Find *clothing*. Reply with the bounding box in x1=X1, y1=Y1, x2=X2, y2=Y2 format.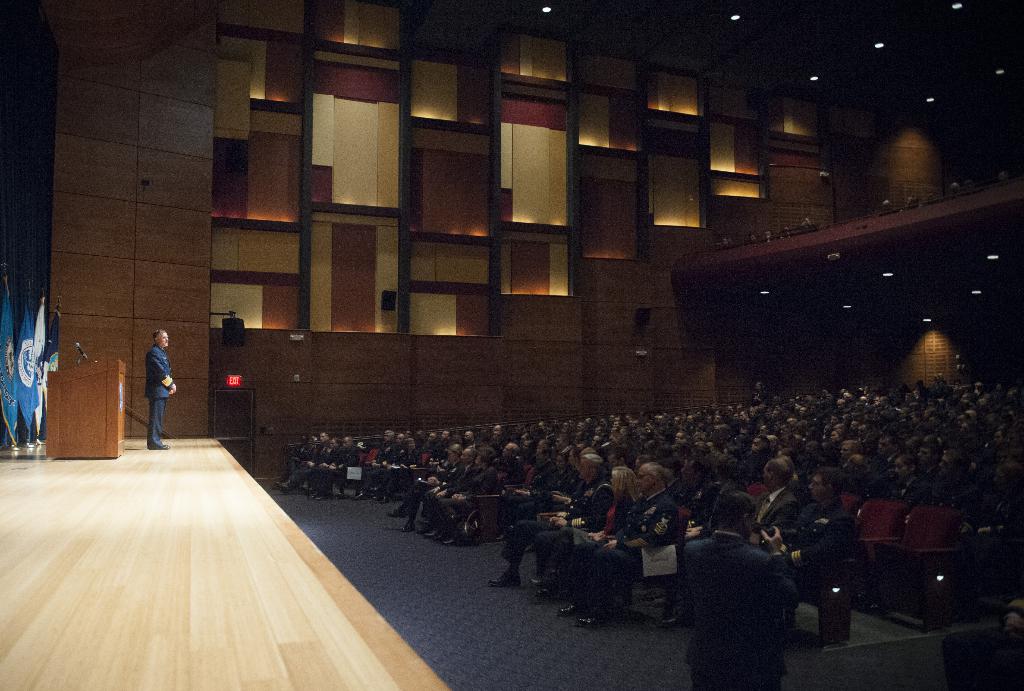
x1=147, y1=344, x2=188, y2=455.
